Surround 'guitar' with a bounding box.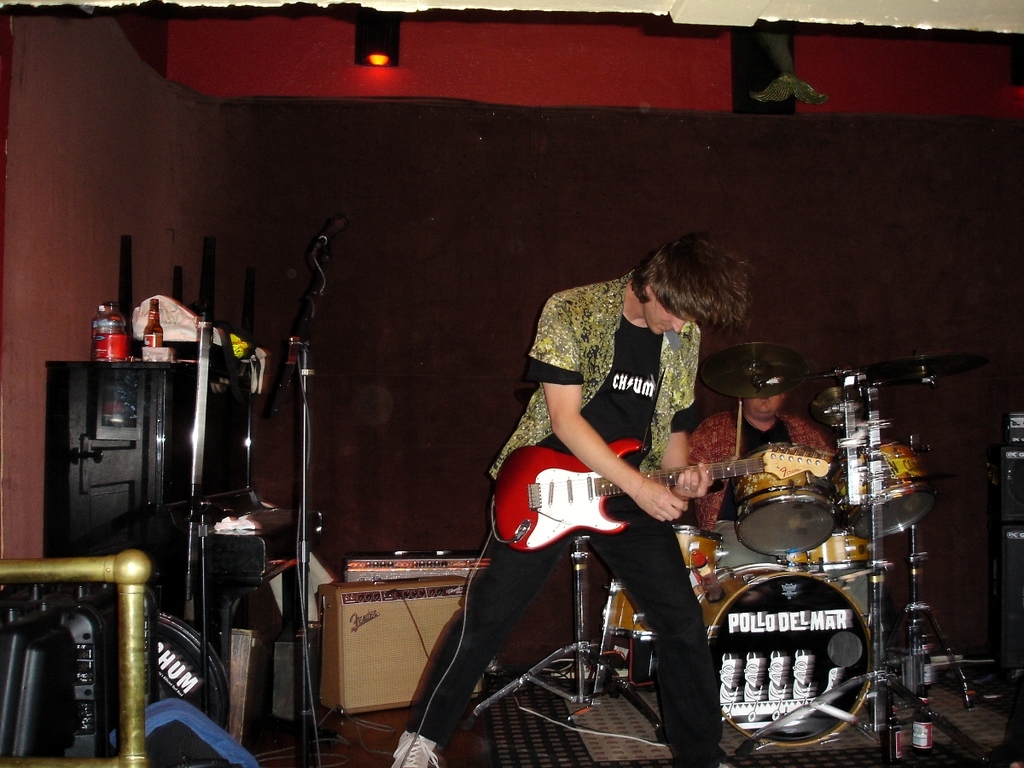
[x1=489, y1=441, x2=828, y2=547].
